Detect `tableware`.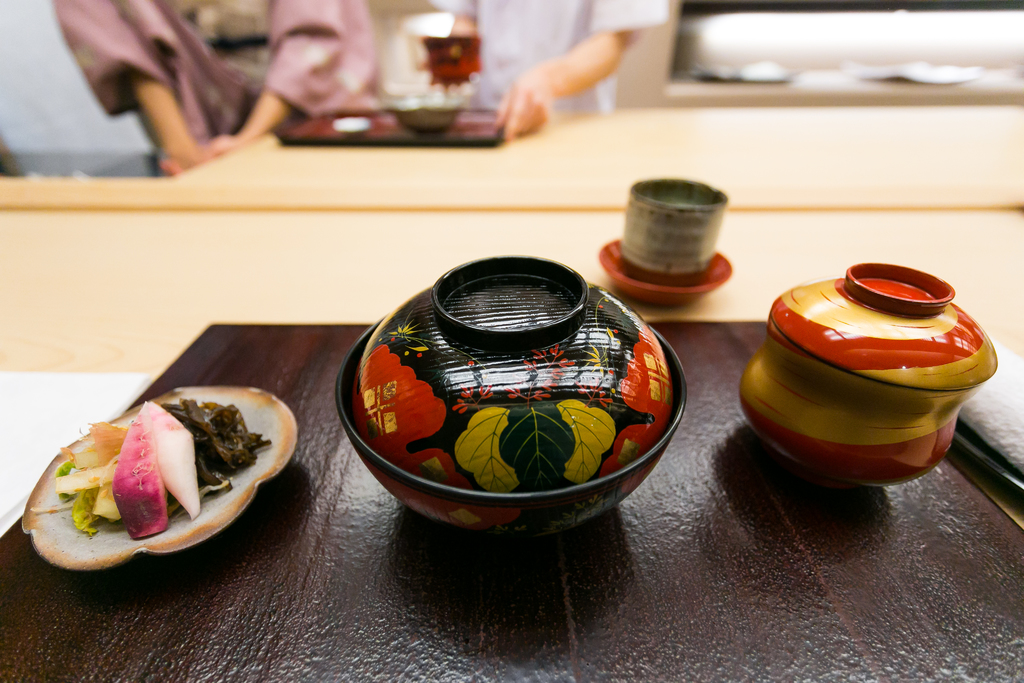
Detected at rect(595, 173, 736, 309).
